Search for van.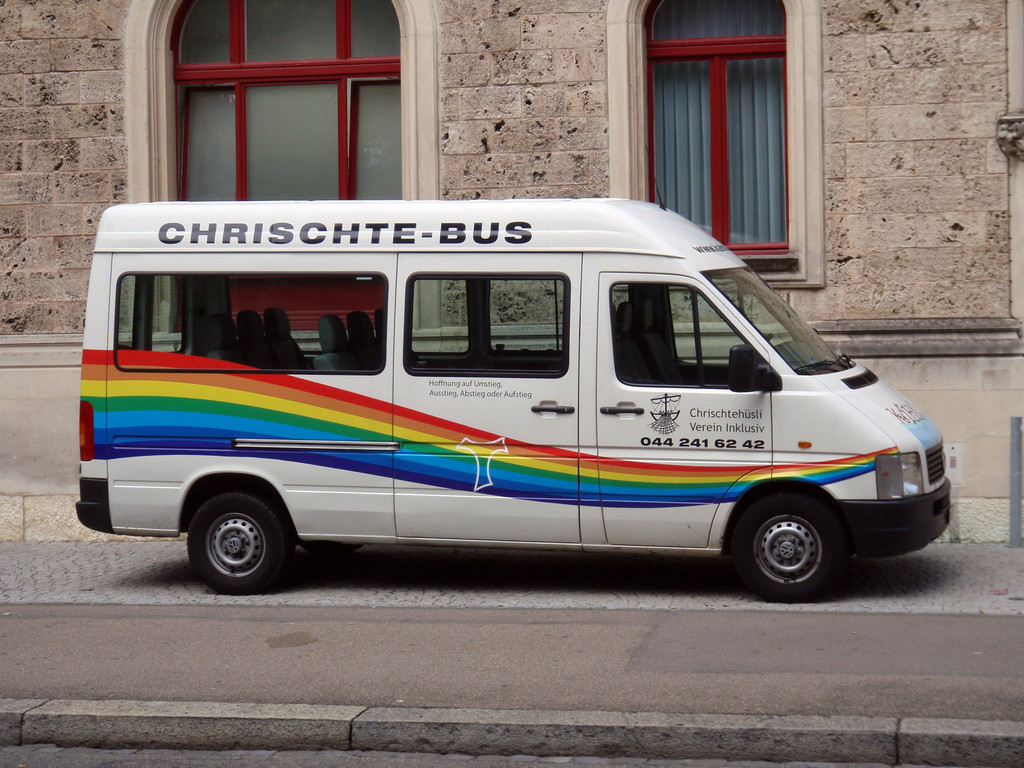
Found at {"left": 75, "top": 200, "right": 954, "bottom": 602}.
